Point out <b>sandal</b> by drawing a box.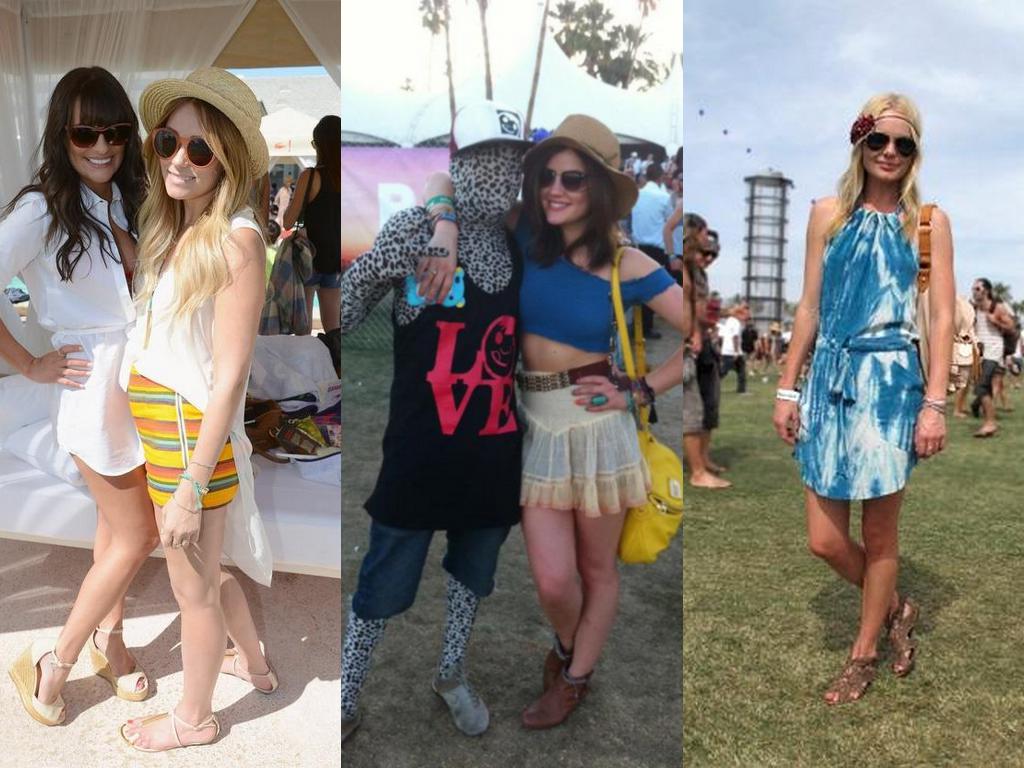
bbox=[4, 637, 81, 726].
